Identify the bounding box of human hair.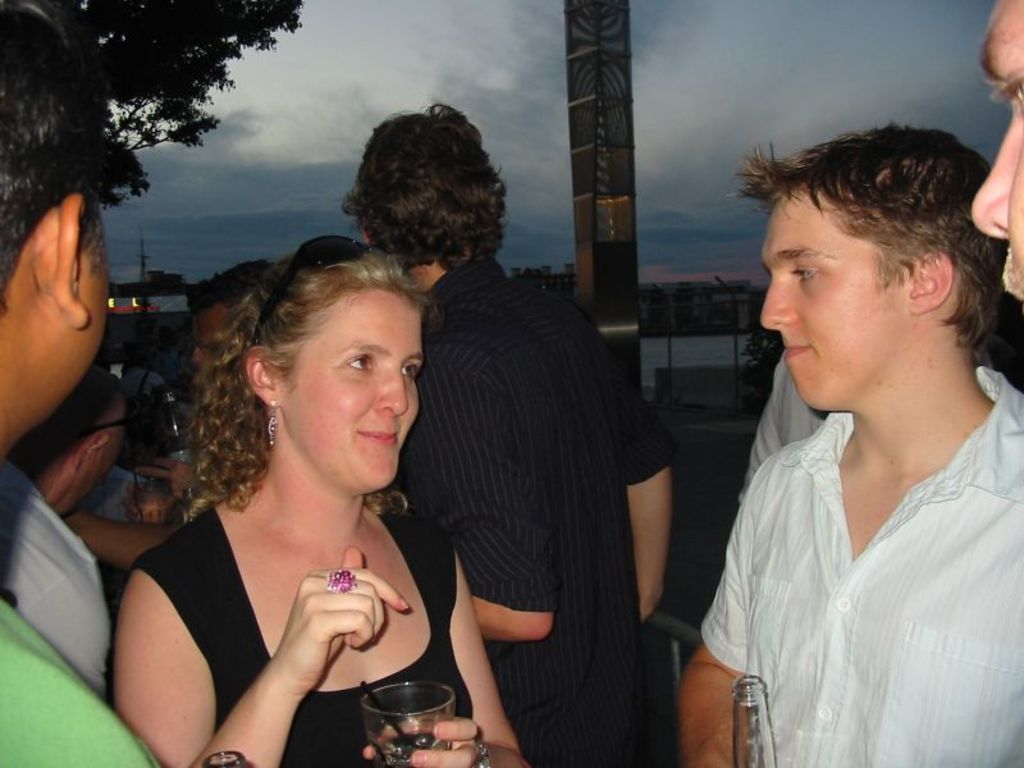
(726,122,1009,362).
